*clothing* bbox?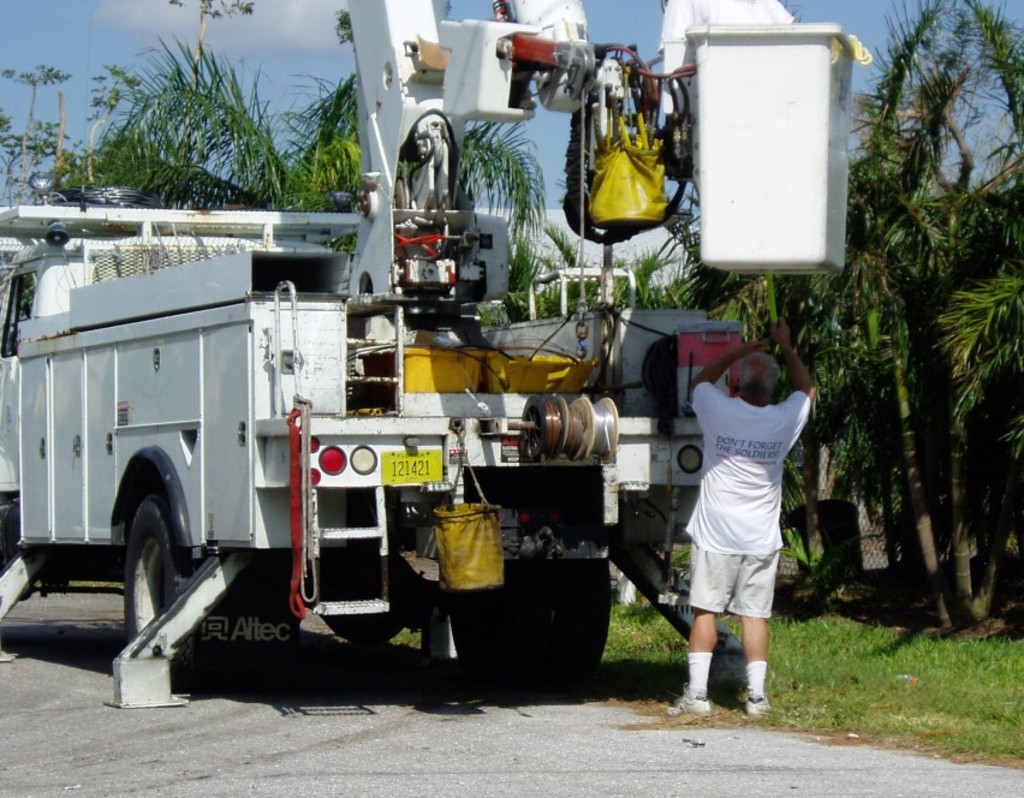
box(687, 541, 784, 619)
